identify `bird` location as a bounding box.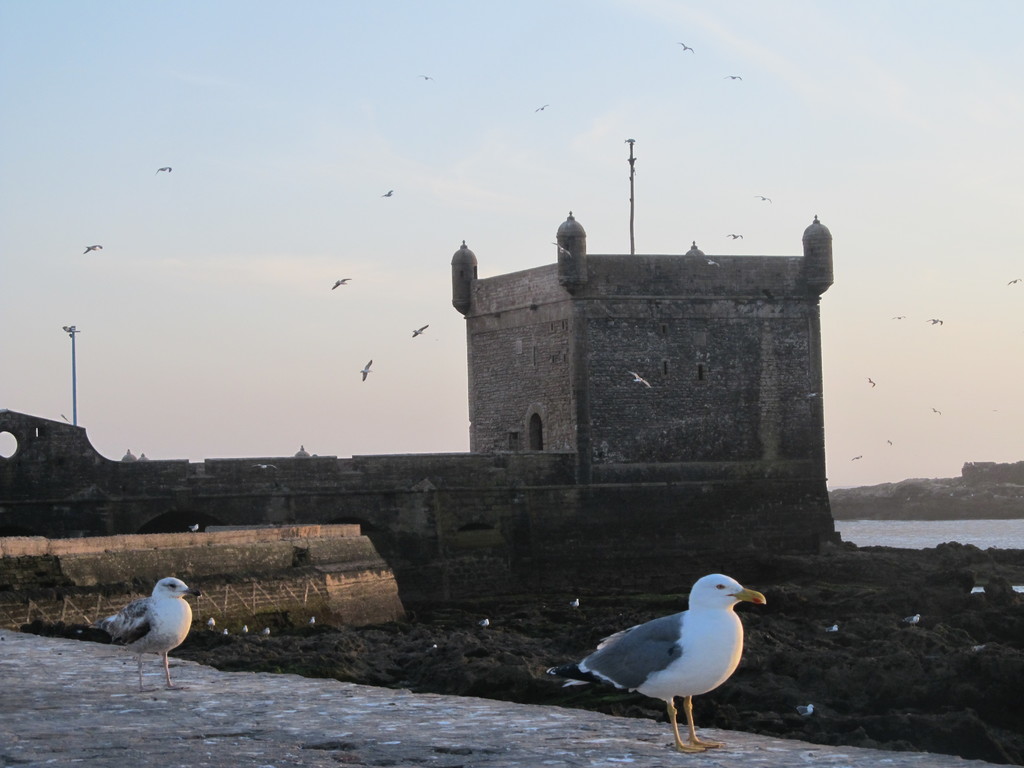
box=[150, 164, 175, 179].
